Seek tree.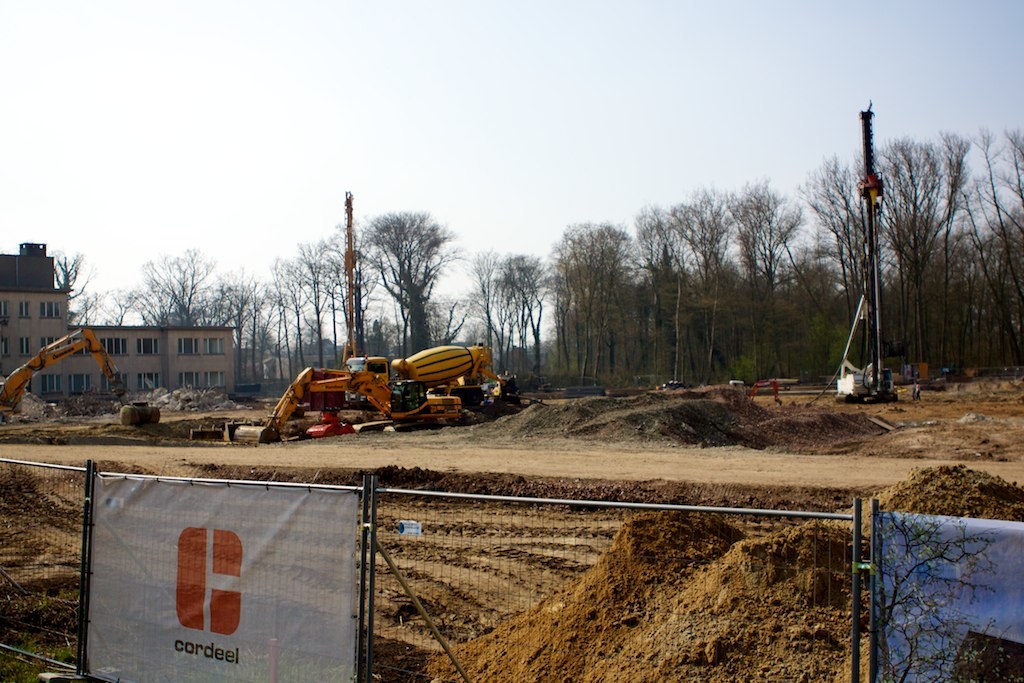
rect(476, 240, 555, 376).
